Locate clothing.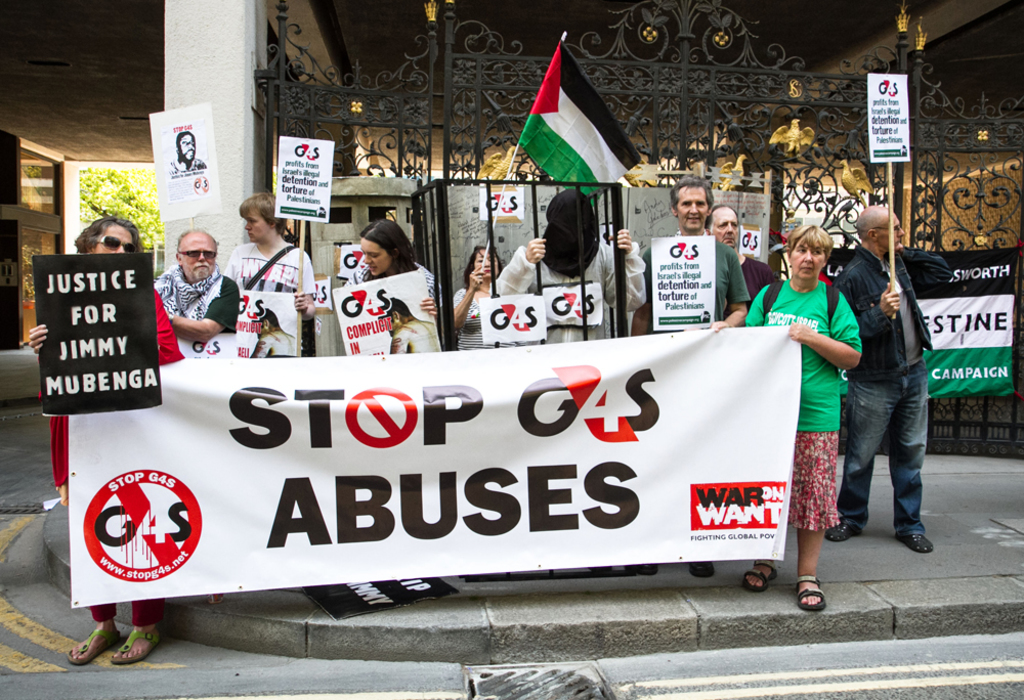
Bounding box: left=634, top=220, right=742, bottom=330.
